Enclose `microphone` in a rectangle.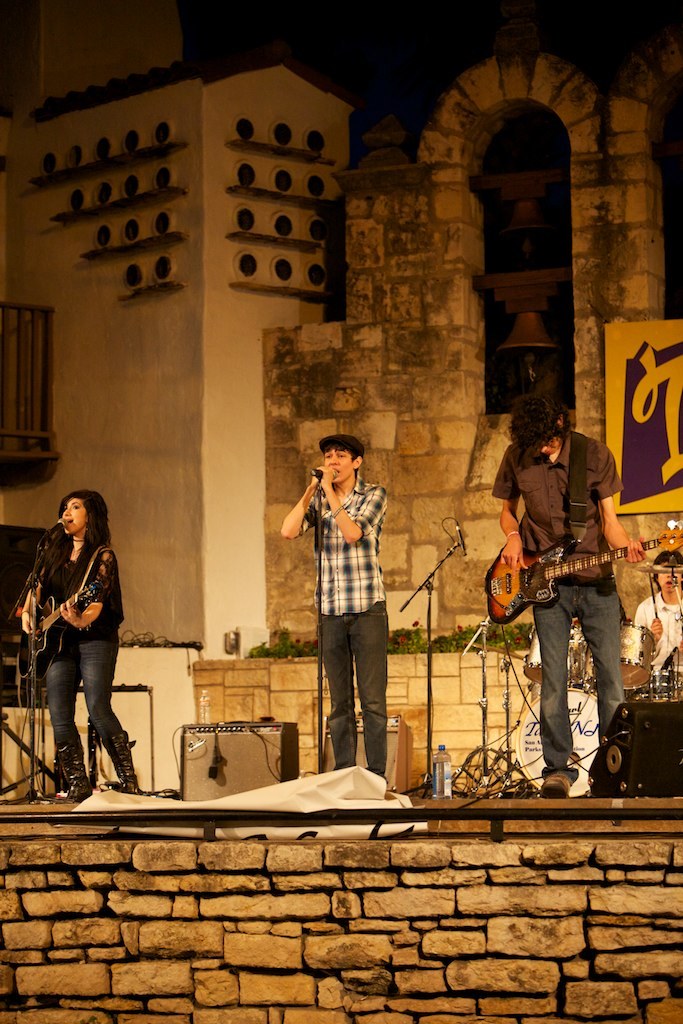
(298,462,349,492).
